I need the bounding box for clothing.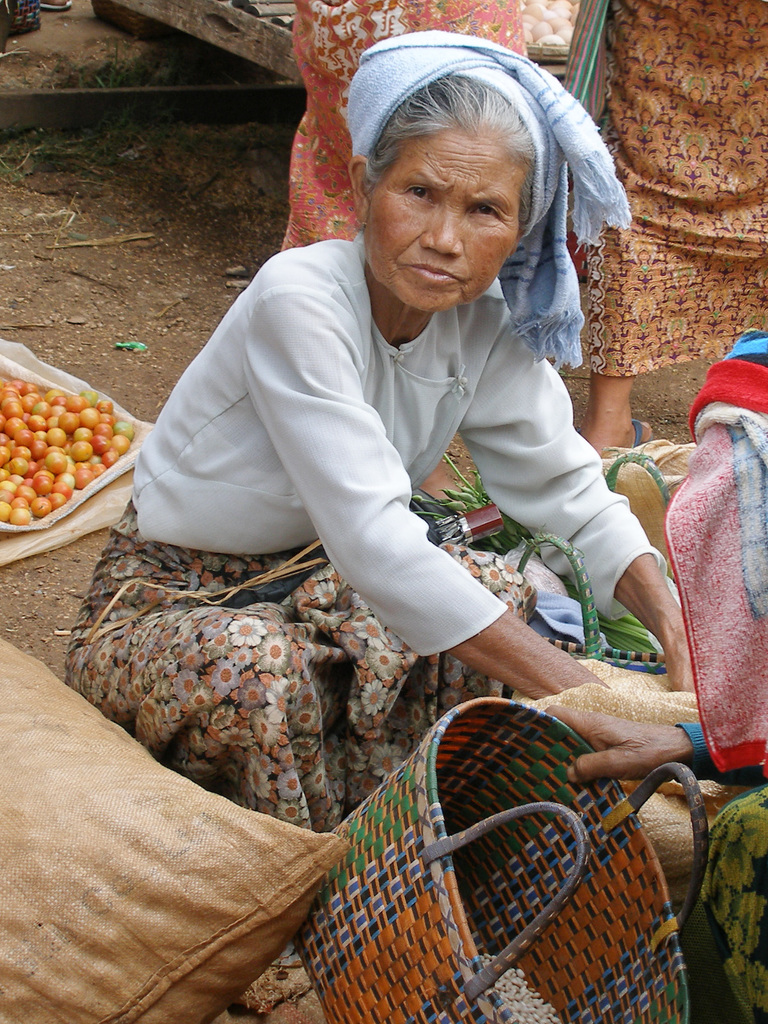
Here it is: 67/237/667/836.
